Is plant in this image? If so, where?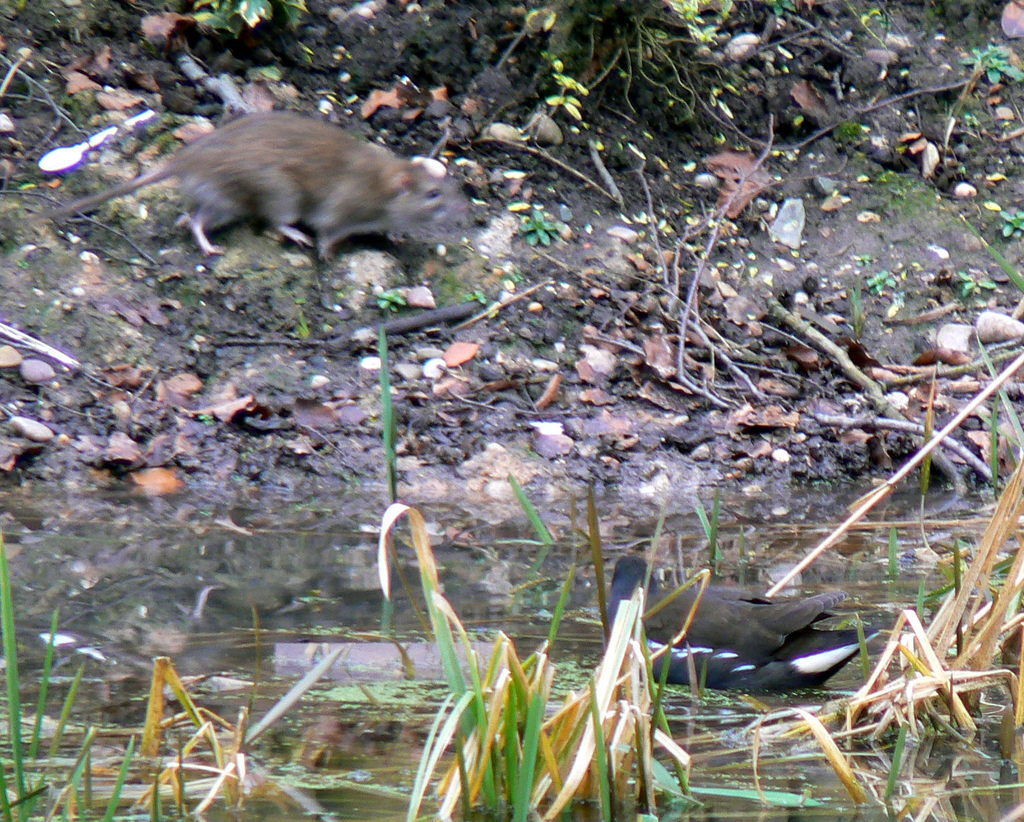
Yes, at detection(372, 319, 413, 506).
